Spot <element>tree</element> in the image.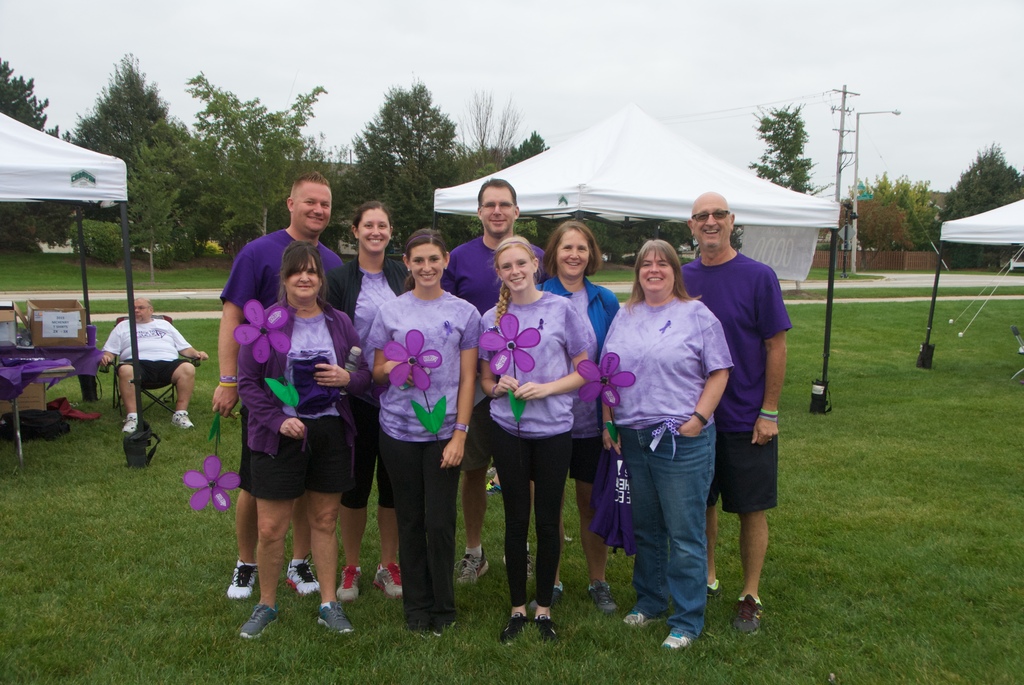
<element>tree</element> found at locate(118, 143, 184, 287).
